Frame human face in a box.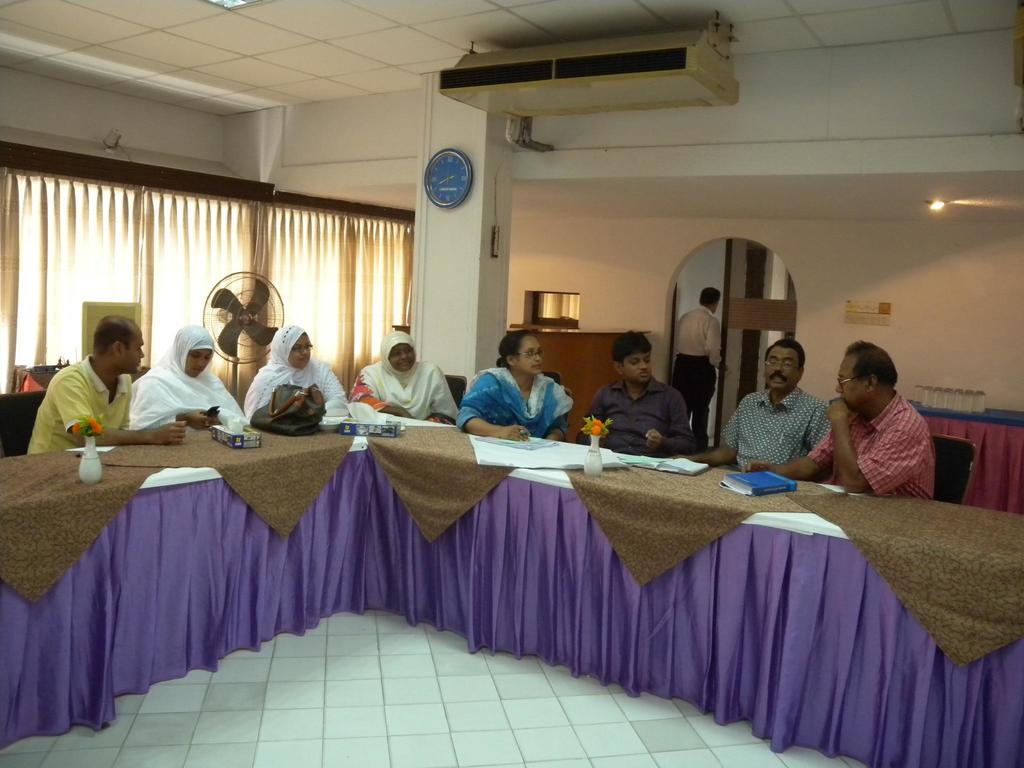
763:342:801:394.
